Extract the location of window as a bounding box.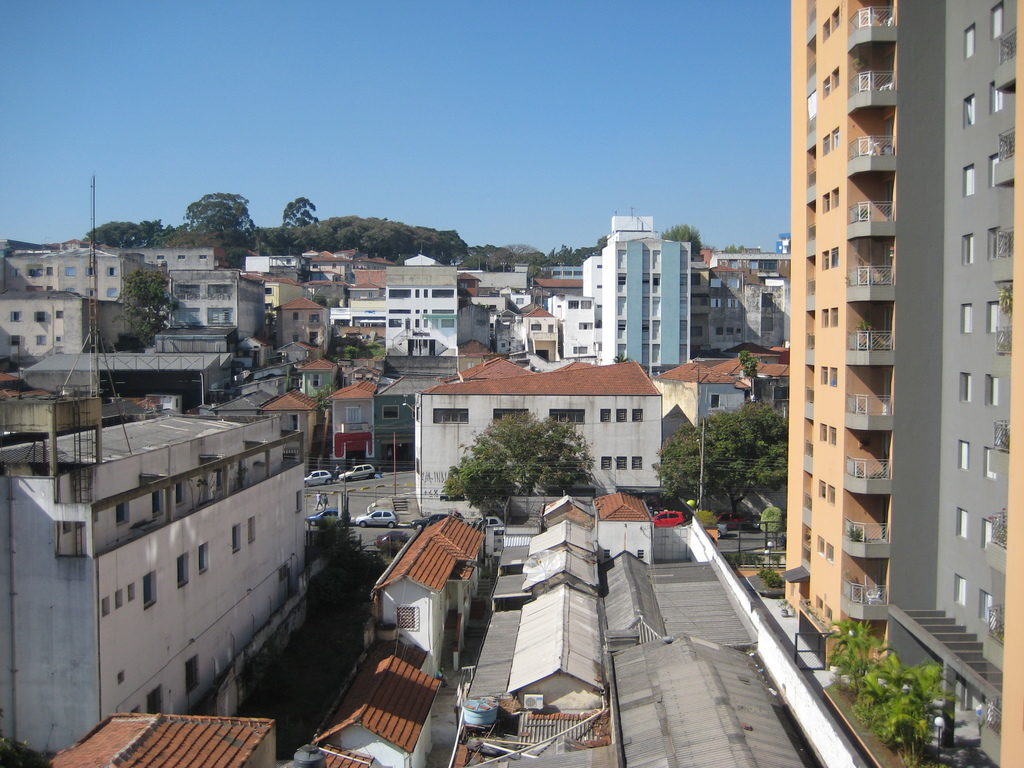
[193, 542, 213, 572].
